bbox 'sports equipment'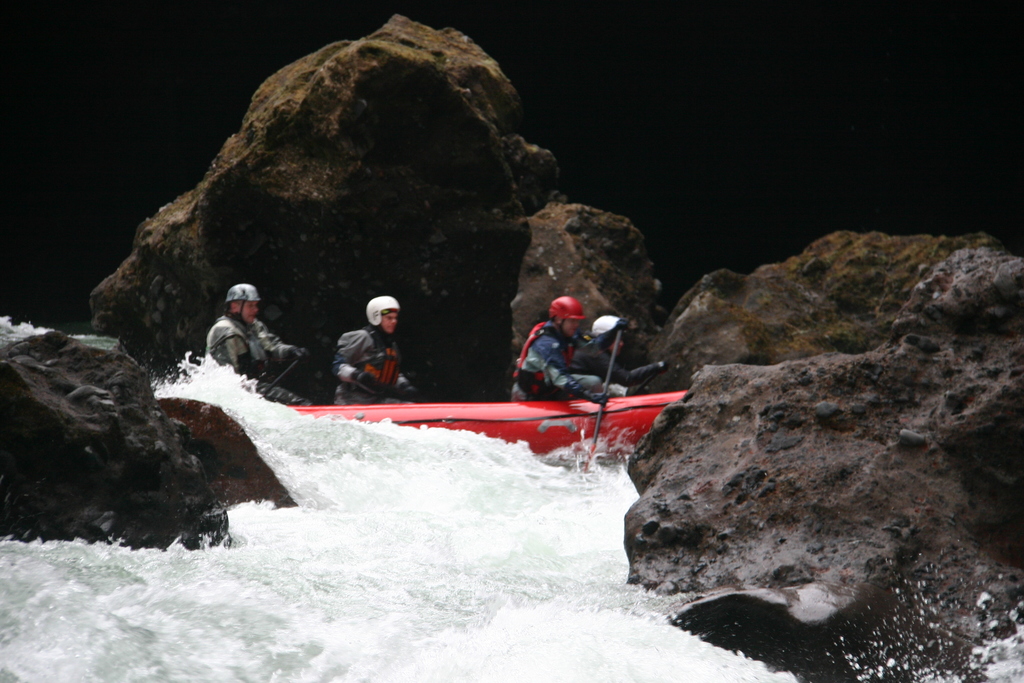
(584,331,623,475)
